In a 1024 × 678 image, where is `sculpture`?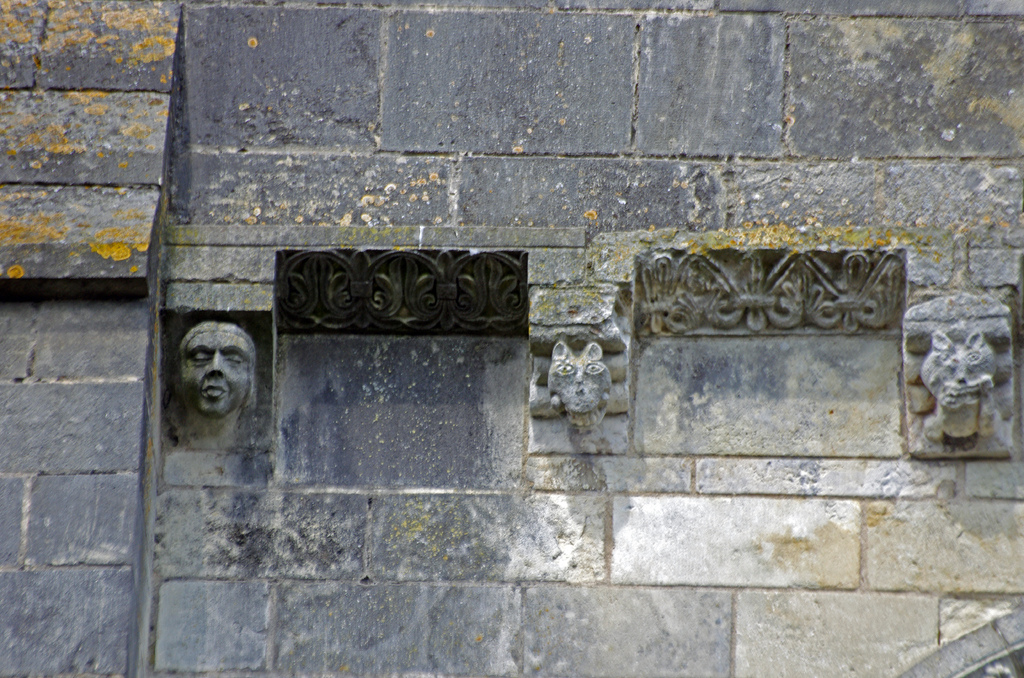
left=529, top=300, right=627, bottom=454.
